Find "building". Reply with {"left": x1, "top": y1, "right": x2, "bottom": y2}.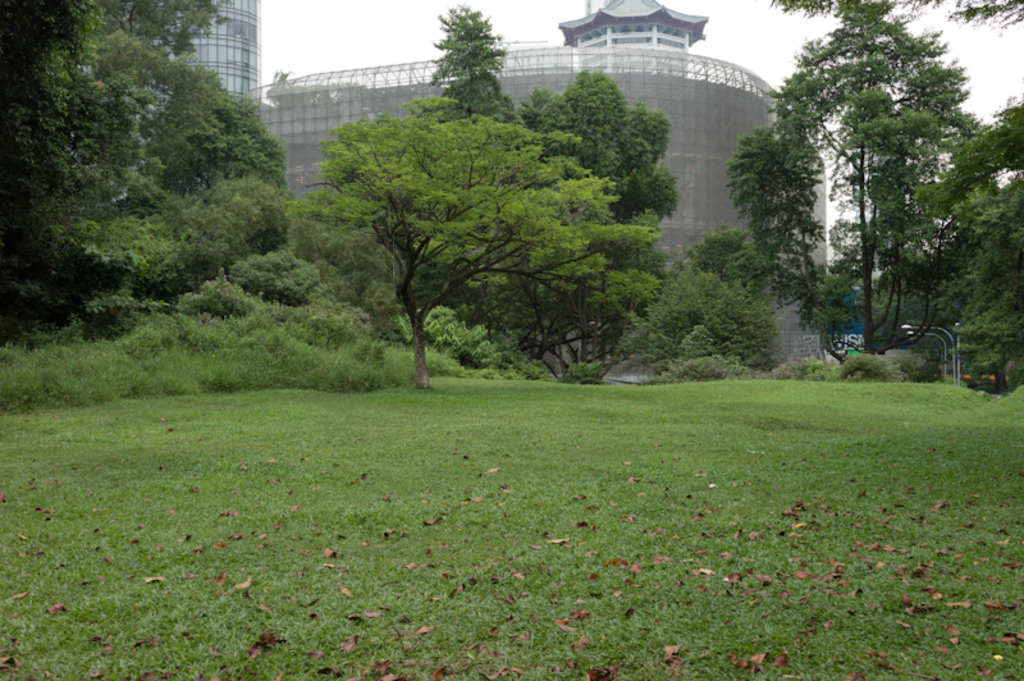
{"left": 156, "top": 0, "right": 265, "bottom": 99}.
